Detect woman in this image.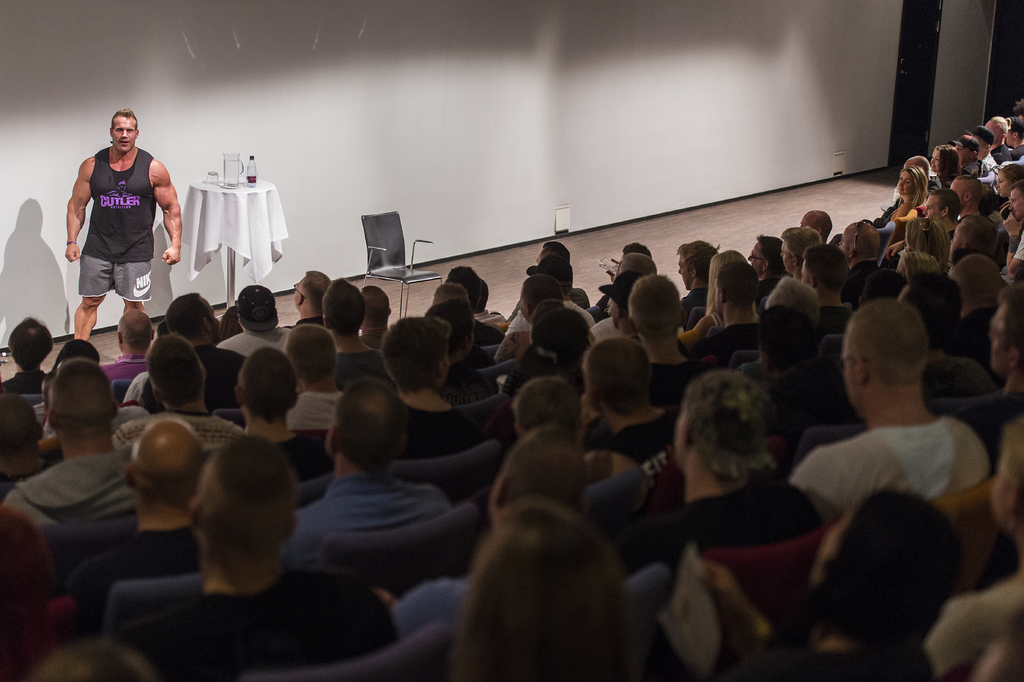
Detection: (x1=874, y1=167, x2=923, y2=226).
